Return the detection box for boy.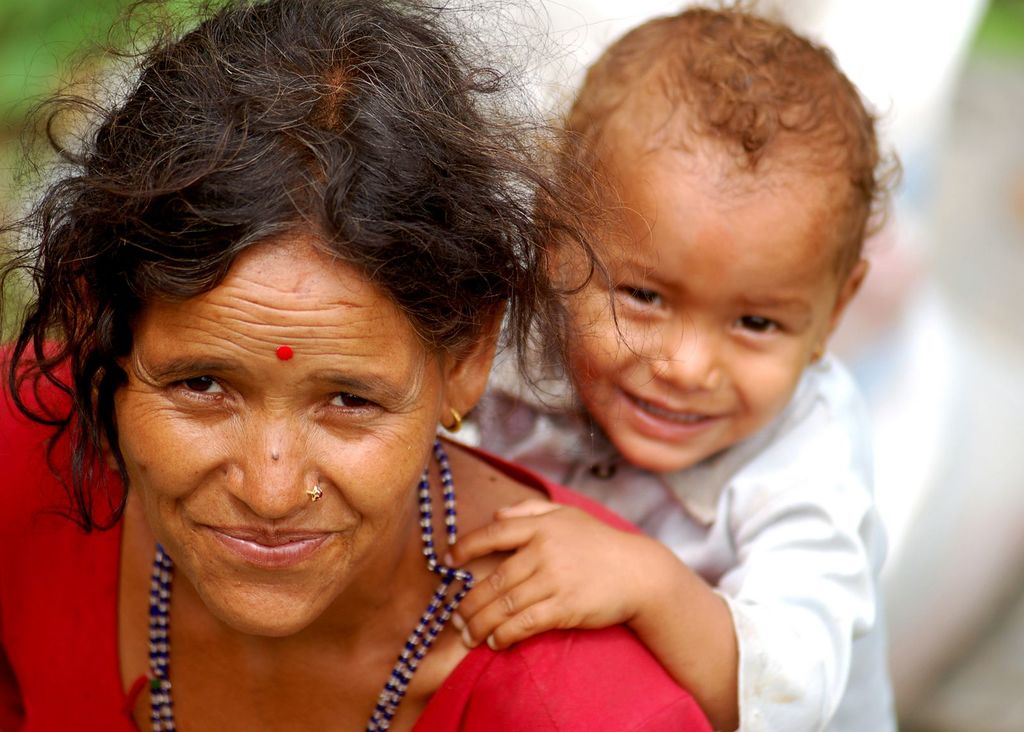
442 4 902 731.
